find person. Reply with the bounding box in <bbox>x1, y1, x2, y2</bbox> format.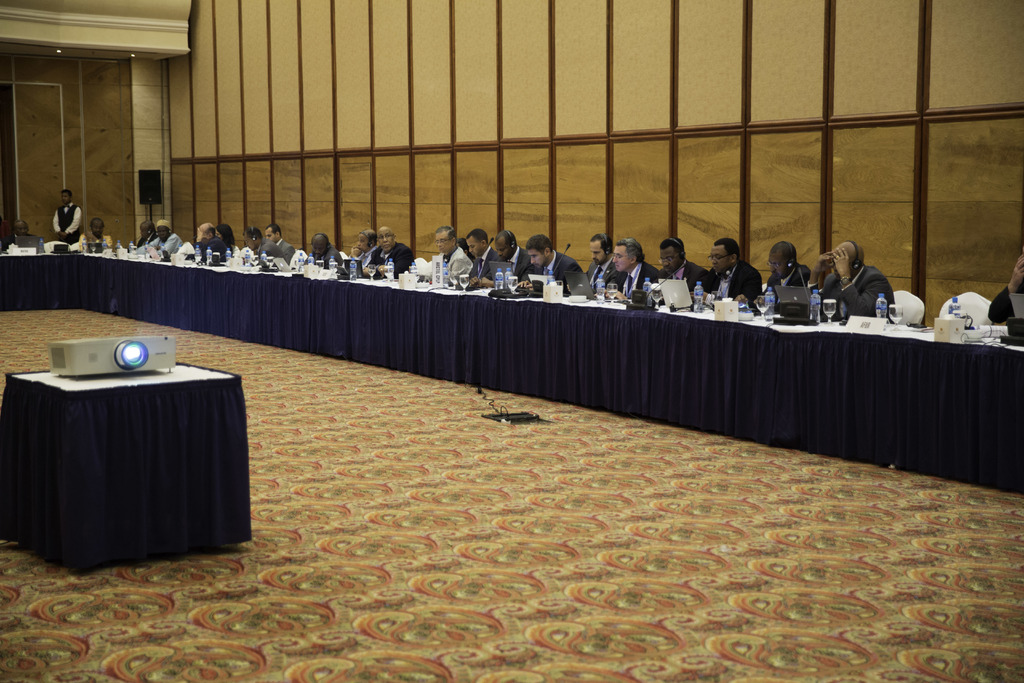
<bbox>191, 225, 232, 266</bbox>.
